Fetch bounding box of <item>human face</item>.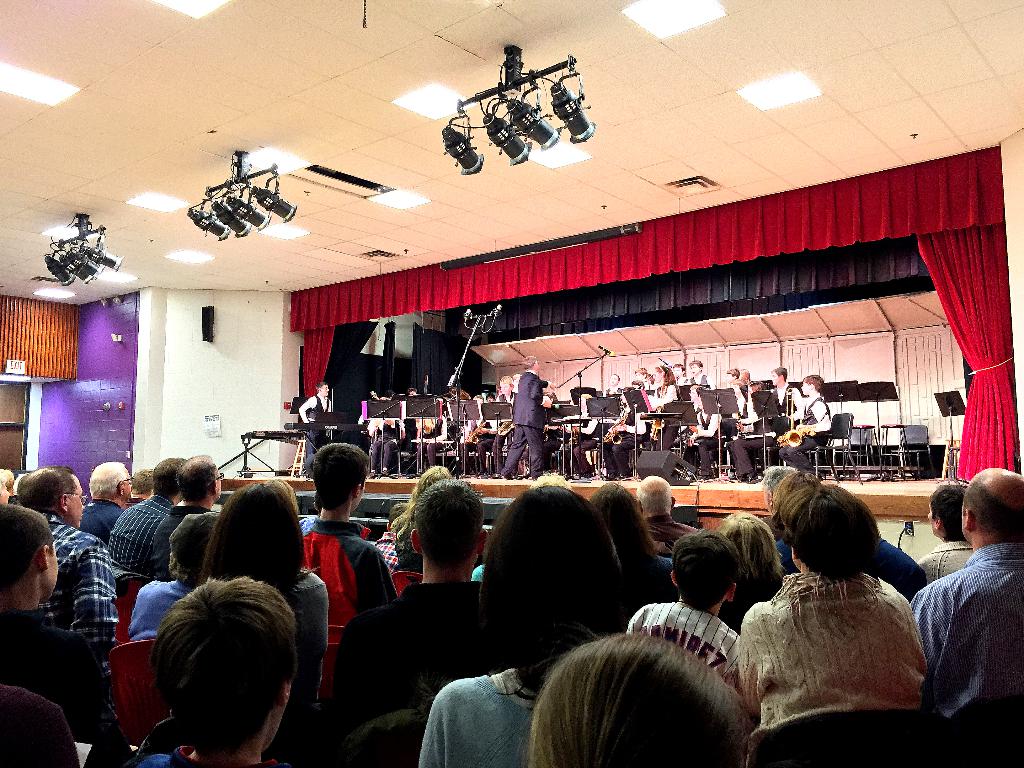
Bbox: detection(772, 372, 780, 387).
